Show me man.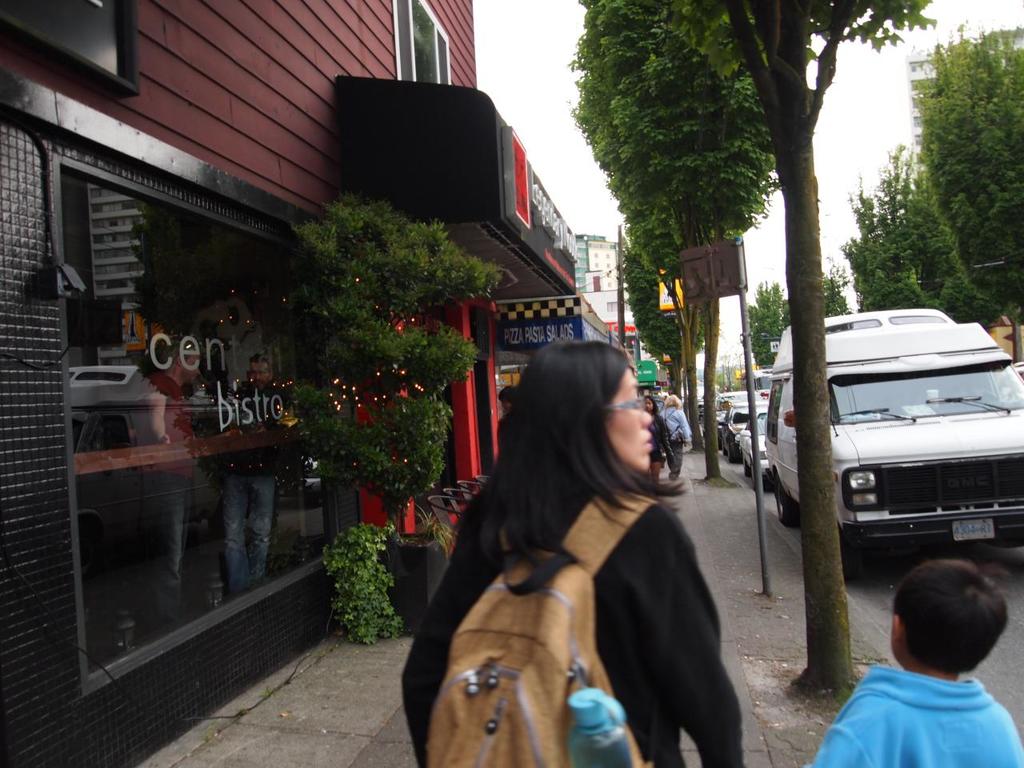
man is here: bbox=(217, 353, 297, 602).
